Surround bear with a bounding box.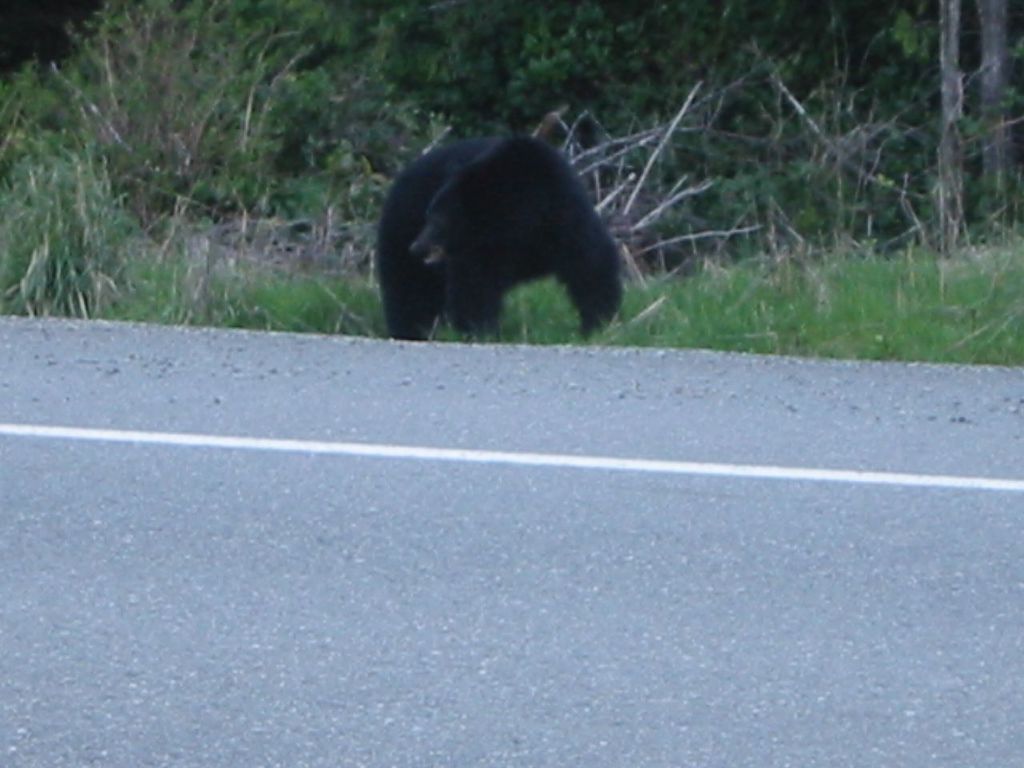
region(375, 135, 627, 342).
